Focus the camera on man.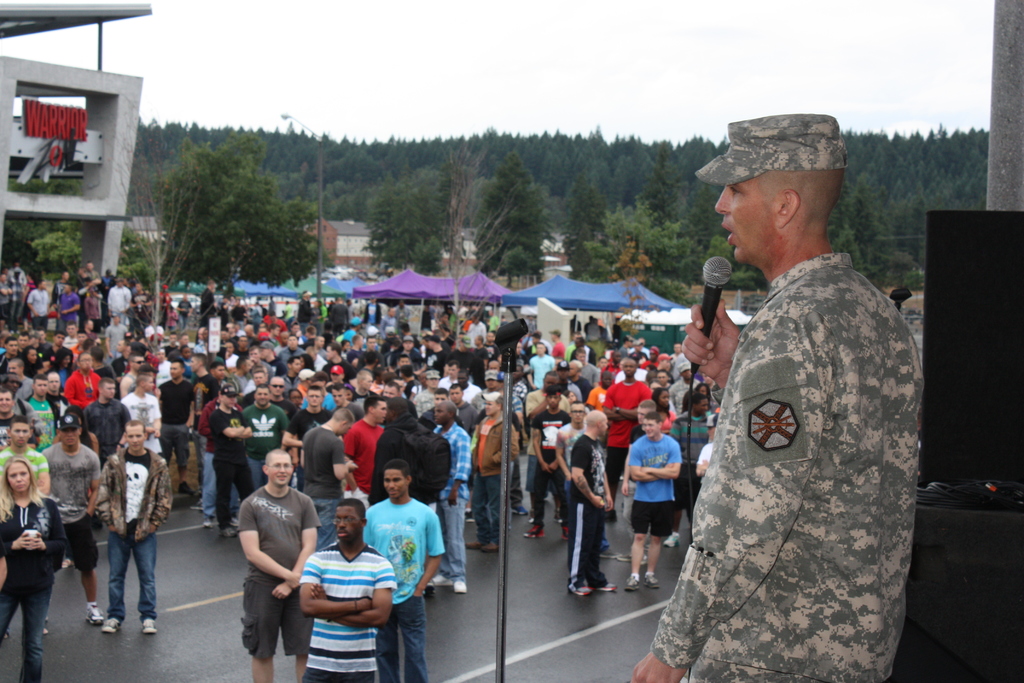
Focus region: Rect(469, 391, 518, 548).
